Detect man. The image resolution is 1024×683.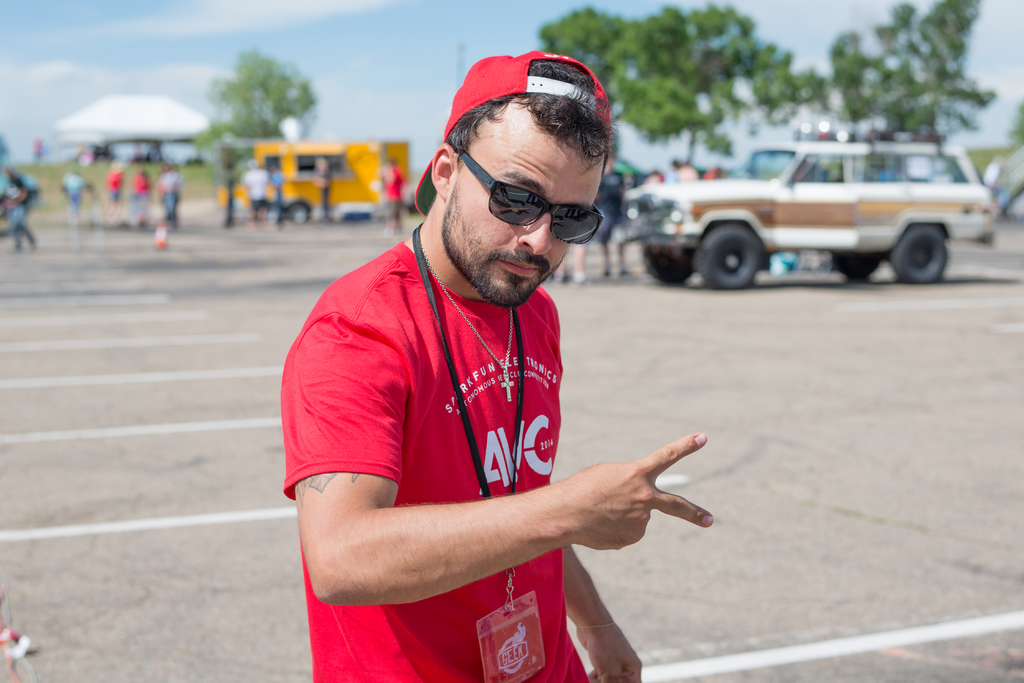
[left=293, top=47, right=696, bottom=674].
